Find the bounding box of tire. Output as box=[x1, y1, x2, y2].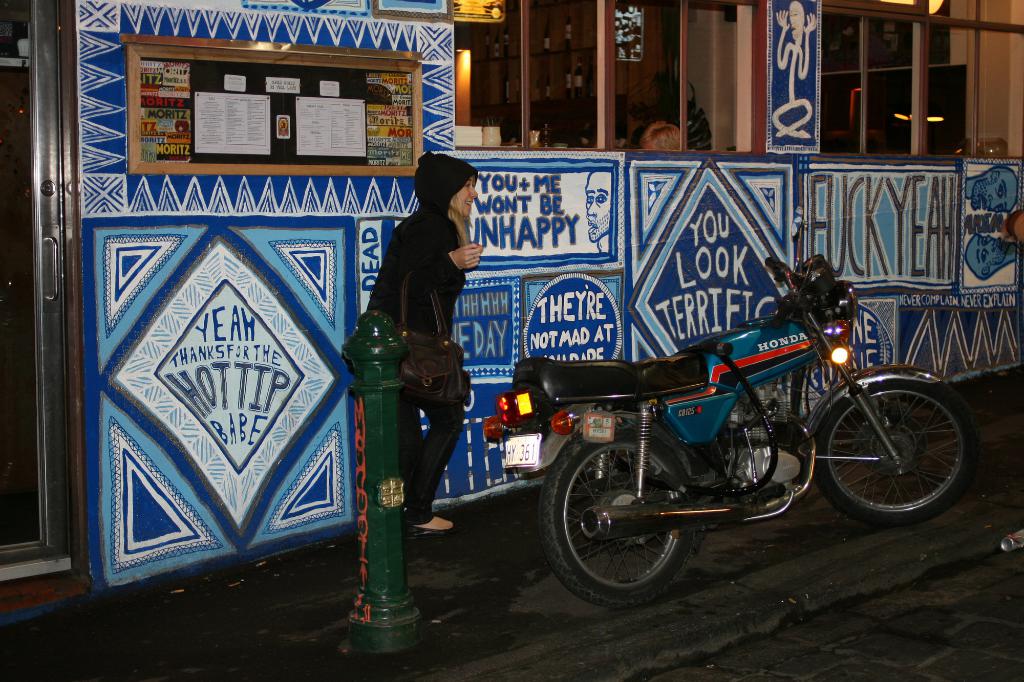
box=[829, 370, 970, 532].
